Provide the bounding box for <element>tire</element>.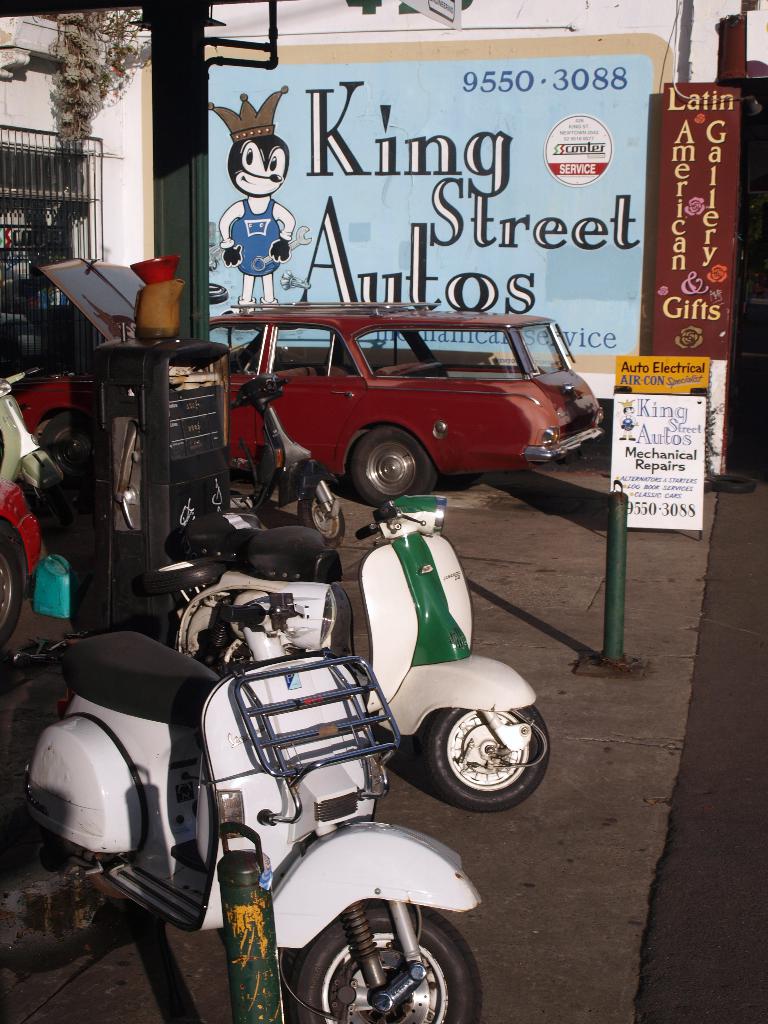
<bbox>287, 890, 454, 1023</bbox>.
